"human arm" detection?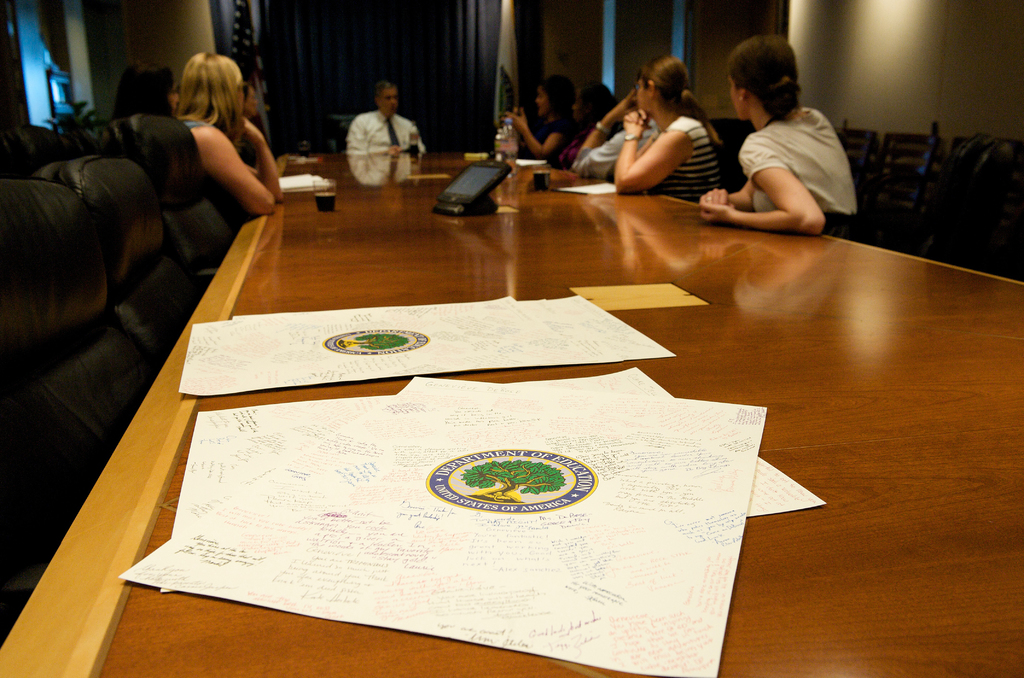
BBox(604, 103, 704, 184)
